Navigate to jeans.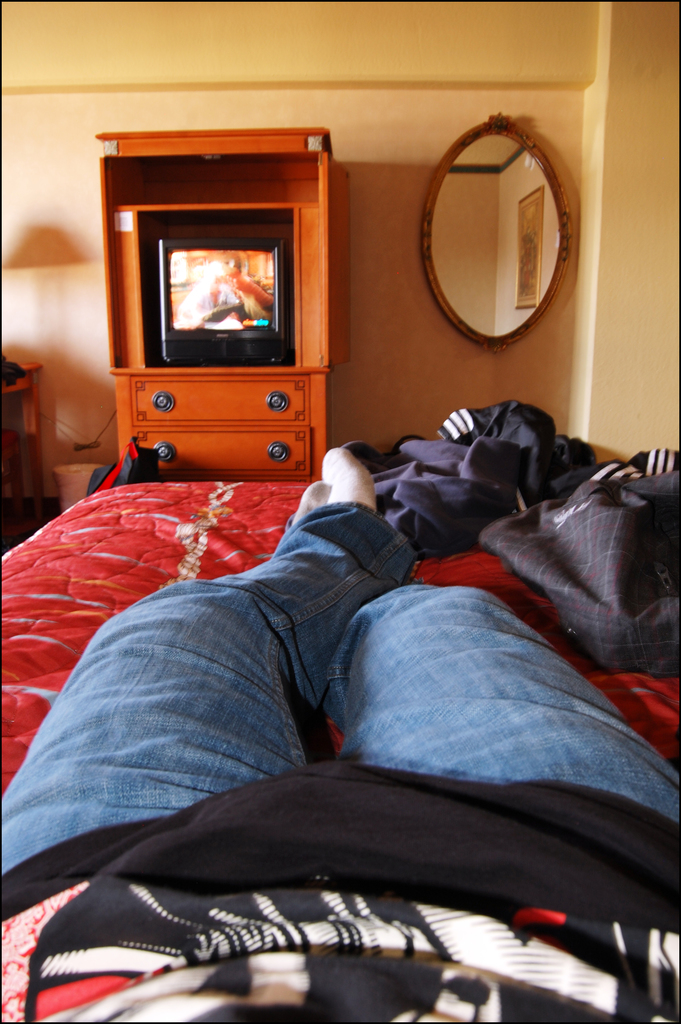
Navigation target: 12 552 616 960.
